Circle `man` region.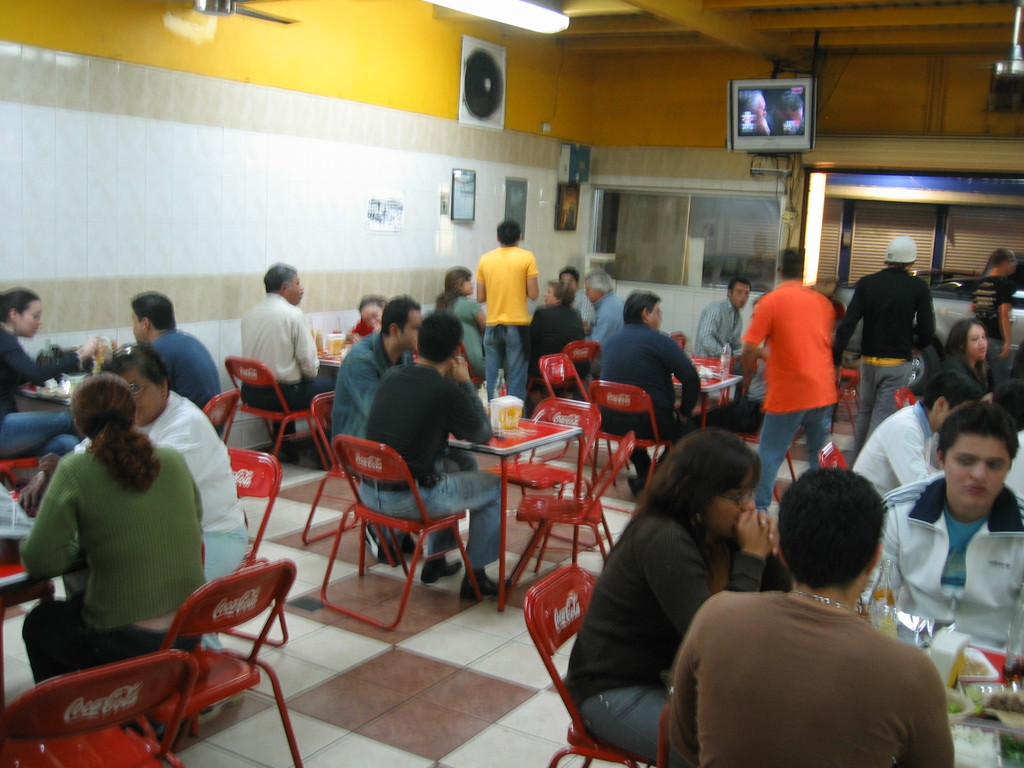
Region: bbox(128, 284, 221, 440).
